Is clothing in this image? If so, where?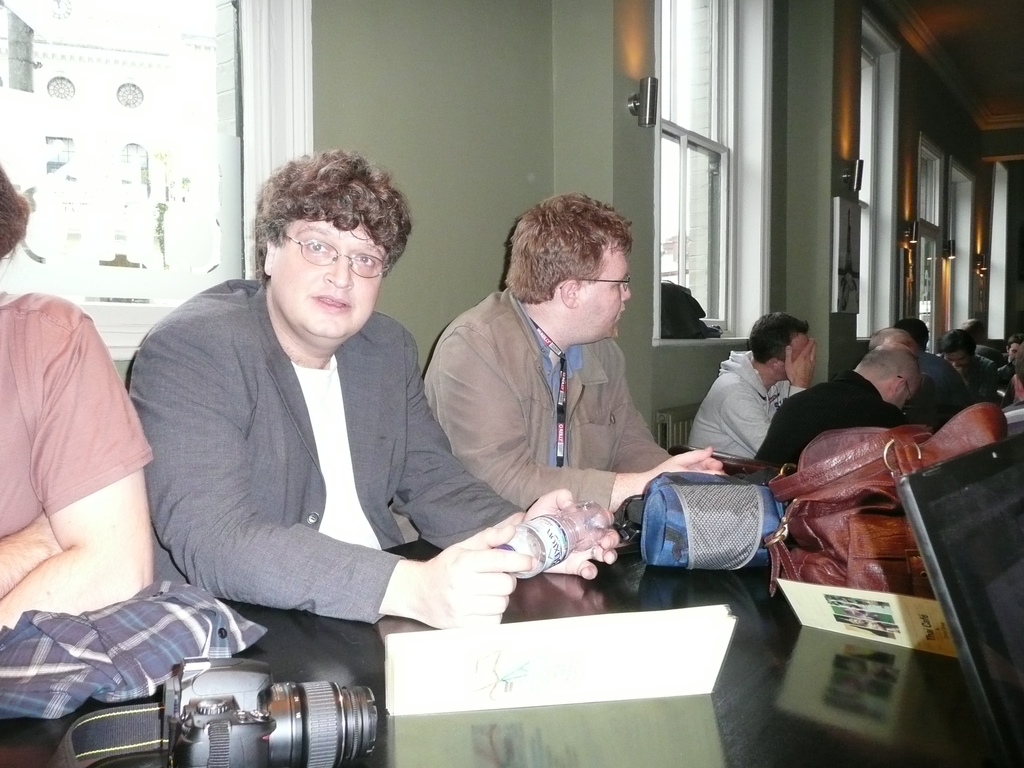
Yes, at box=[684, 344, 828, 463].
